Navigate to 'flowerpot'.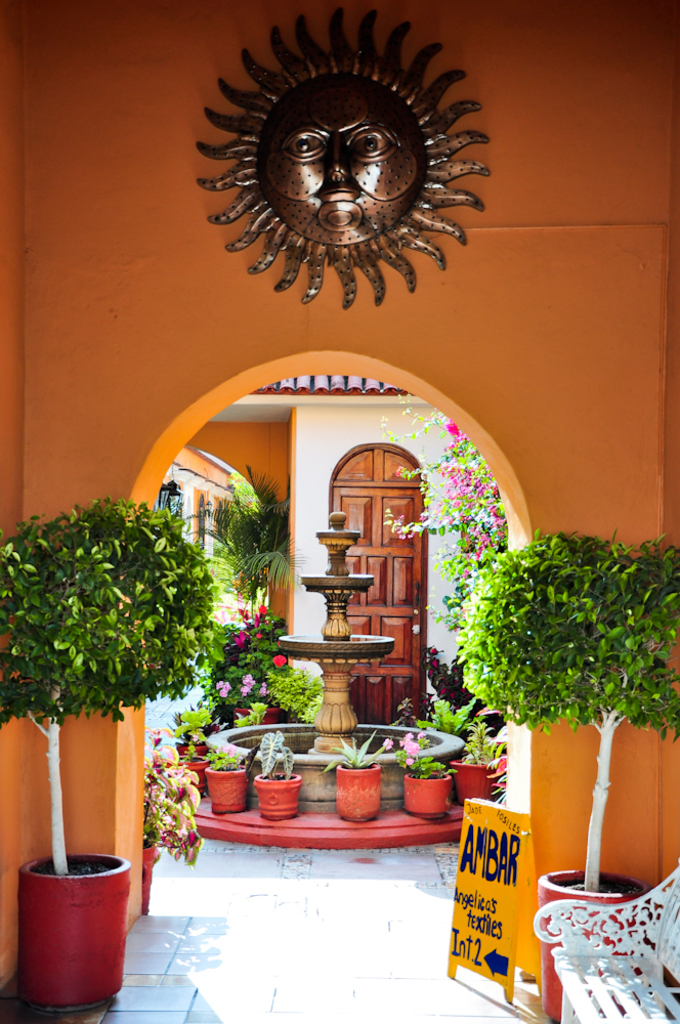
Navigation target: [175,741,212,759].
